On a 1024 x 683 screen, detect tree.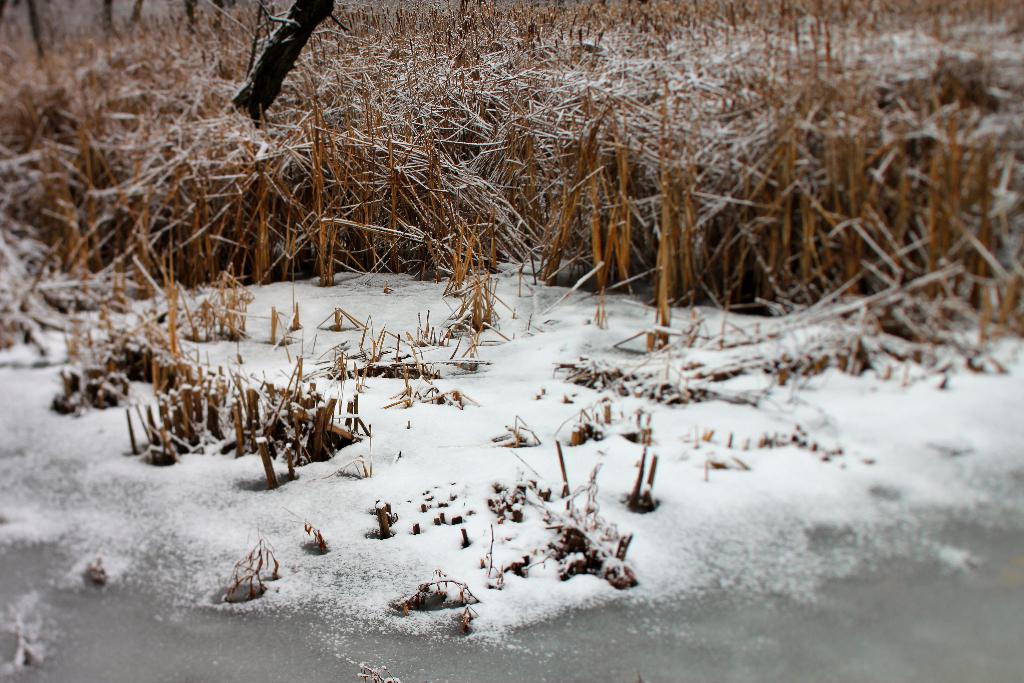
select_region(226, 0, 334, 116).
